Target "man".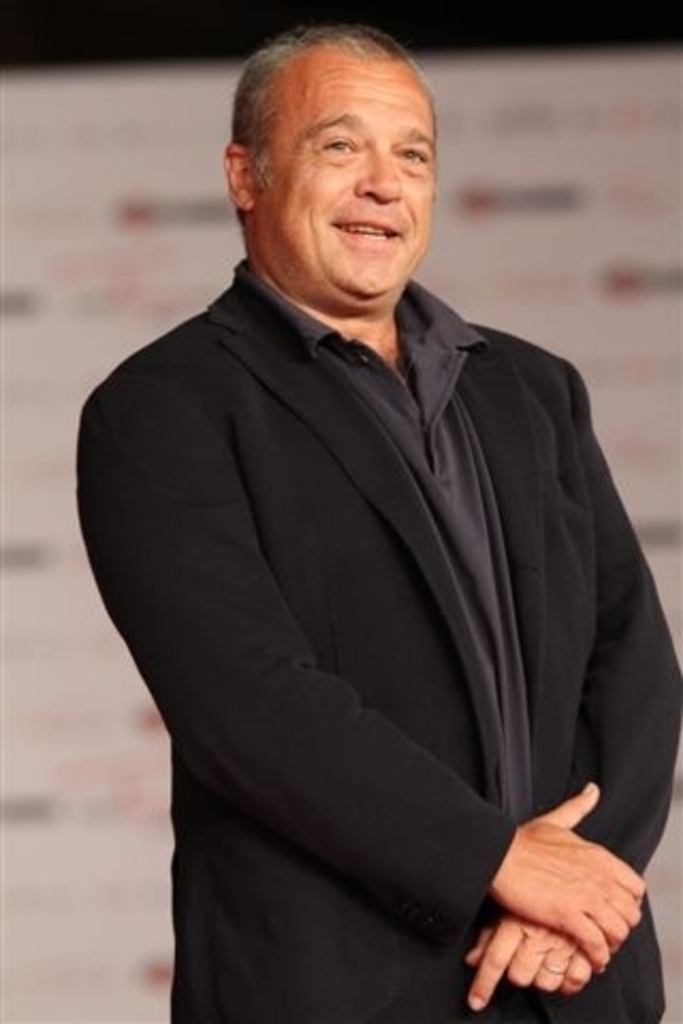
Target region: 70,11,681,1022.
